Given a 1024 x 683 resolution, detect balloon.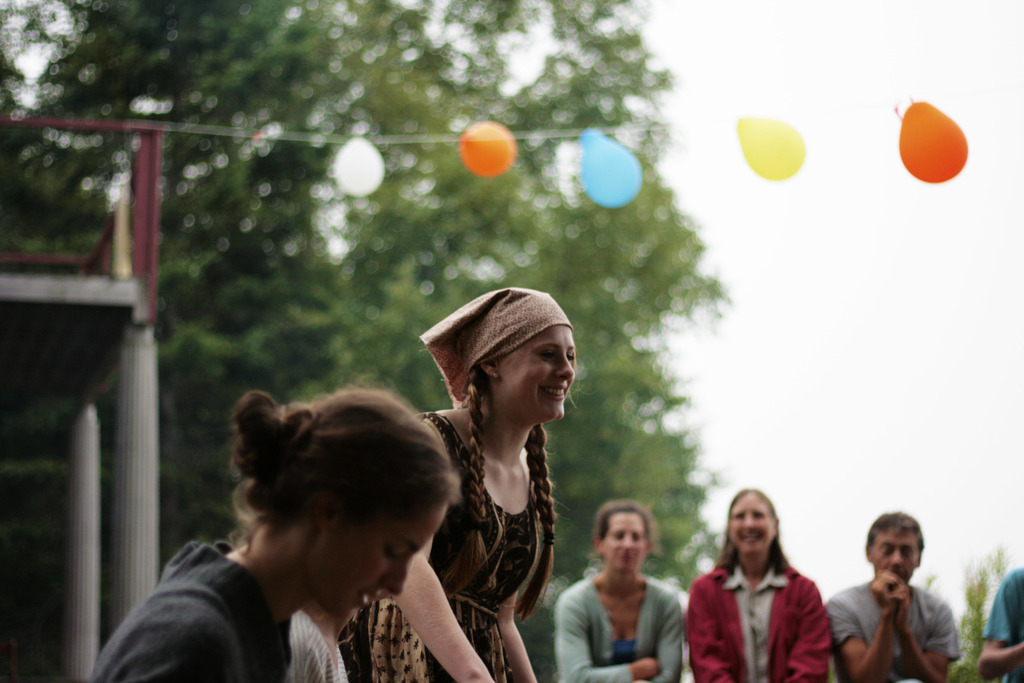
<region>454, 122, 518, 177</region>.
